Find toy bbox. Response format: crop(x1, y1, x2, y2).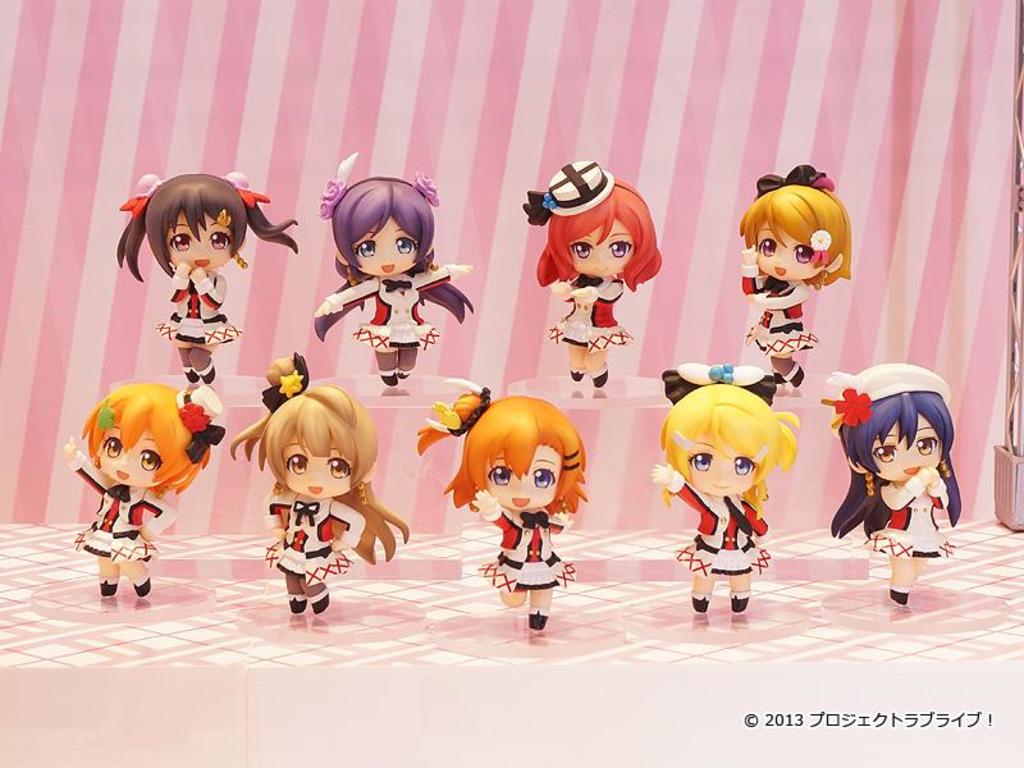
crop(310, 154, 472, 384).
